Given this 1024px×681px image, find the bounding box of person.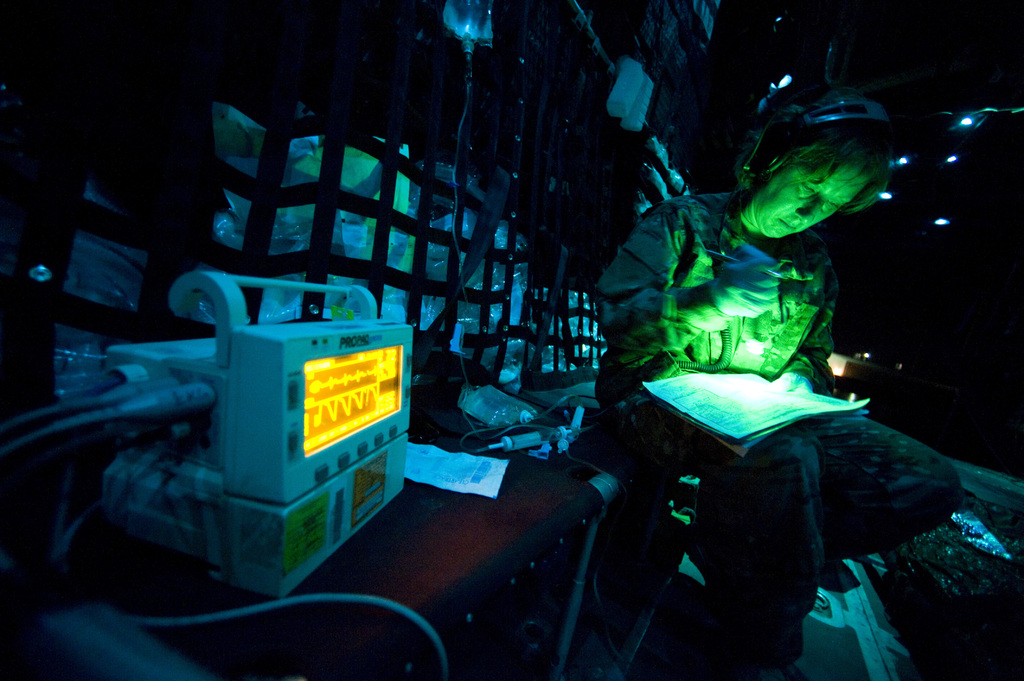
region(534, 74, 917, 631).
